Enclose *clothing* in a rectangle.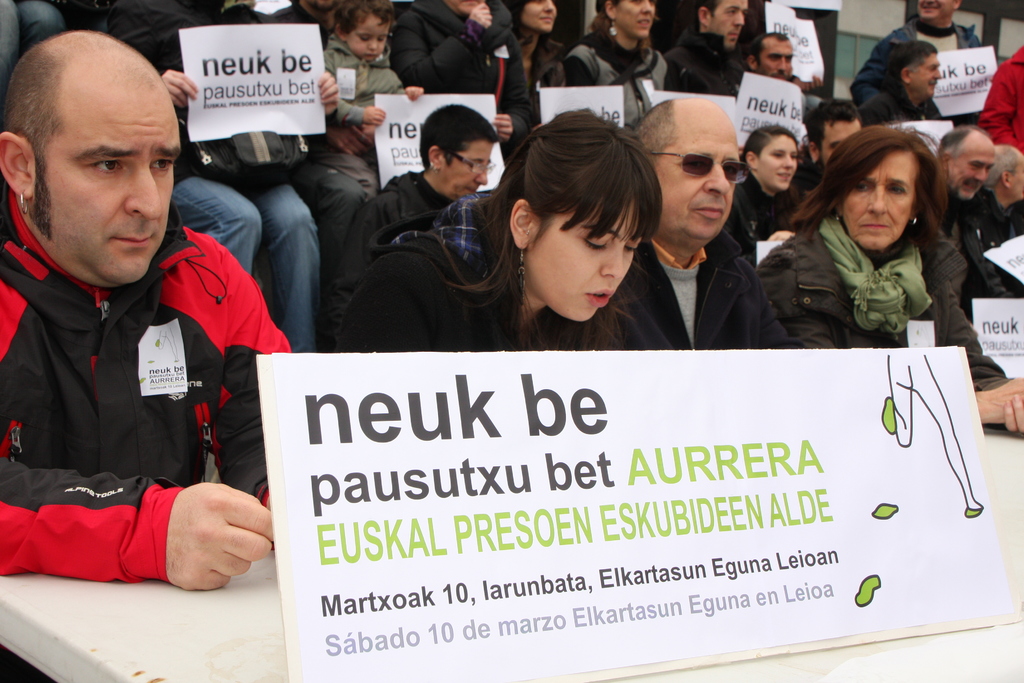
626 240 778 345.
